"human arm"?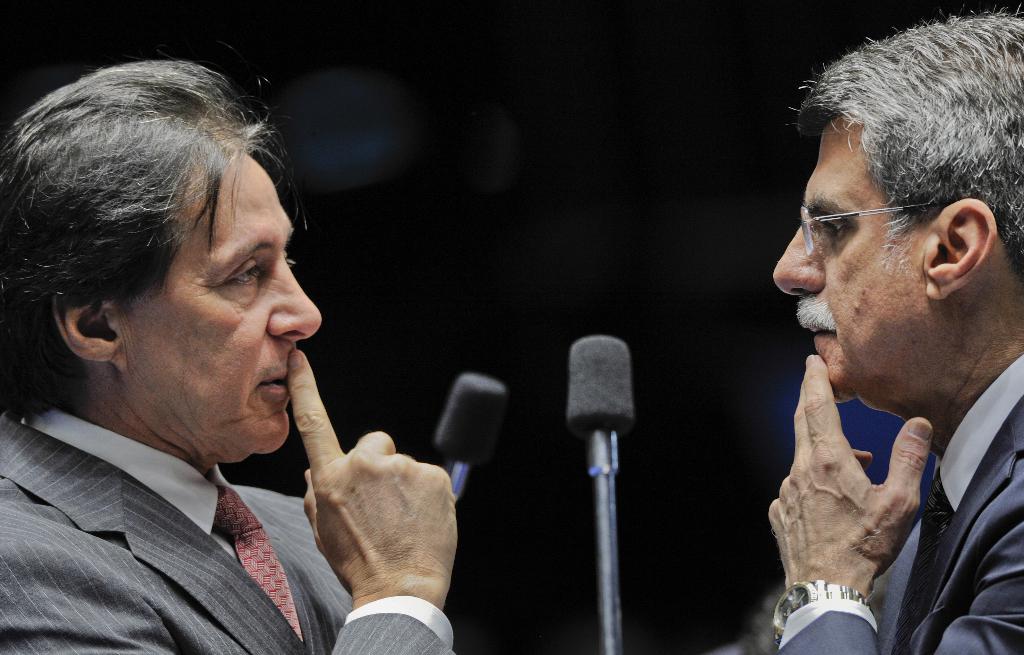
l=276, t=384, r=483, b=654
